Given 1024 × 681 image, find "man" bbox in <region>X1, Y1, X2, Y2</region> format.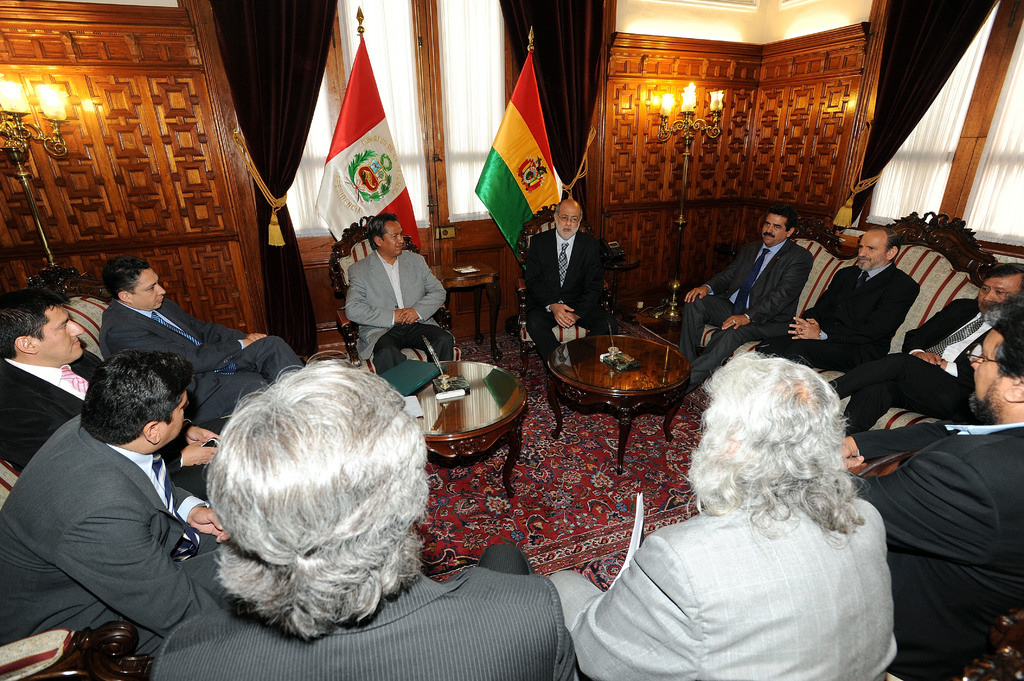
<region>0, 287, 228, 495</region>.
